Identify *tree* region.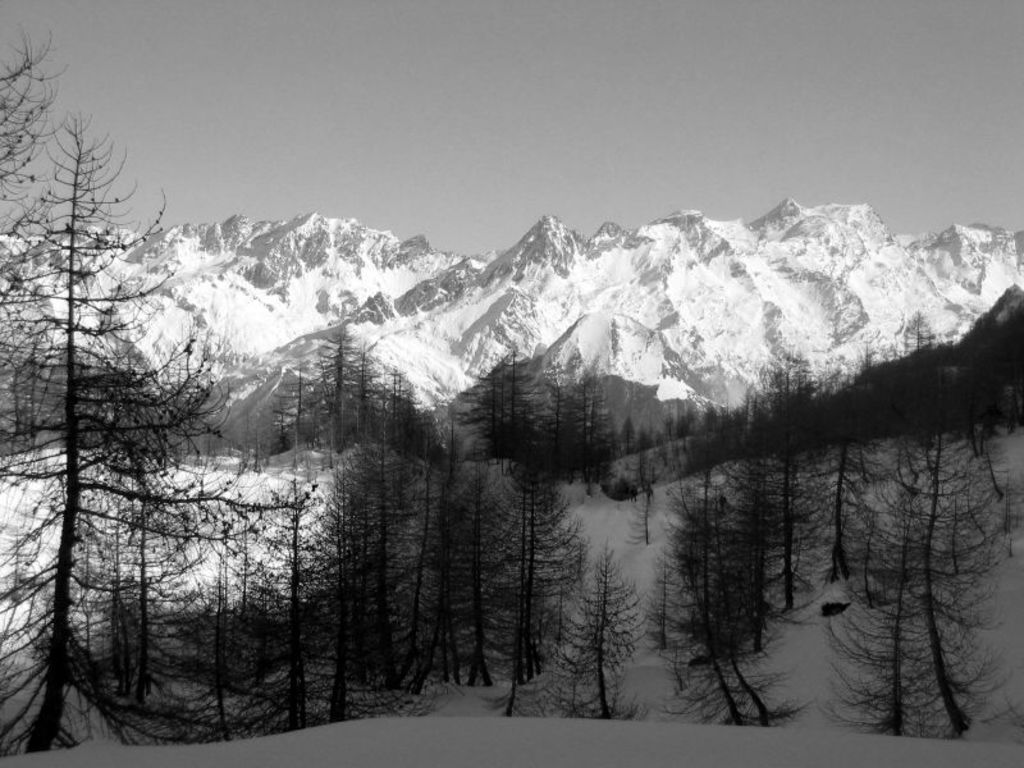
Region: 0 18 87 758.
